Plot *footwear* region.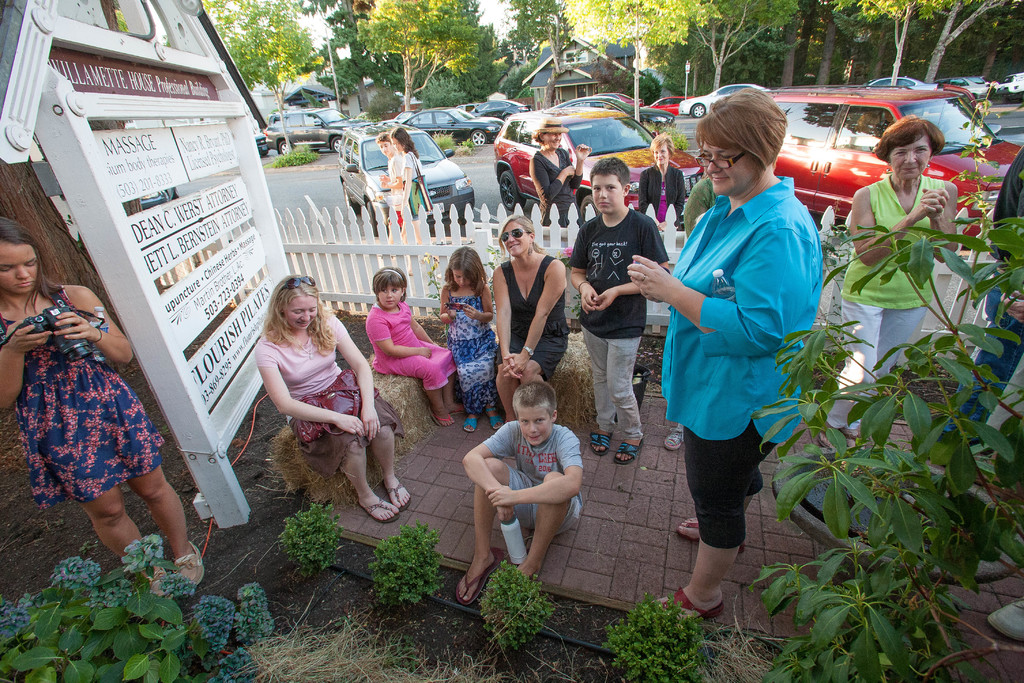
Plotted at [676,521,747,558].
